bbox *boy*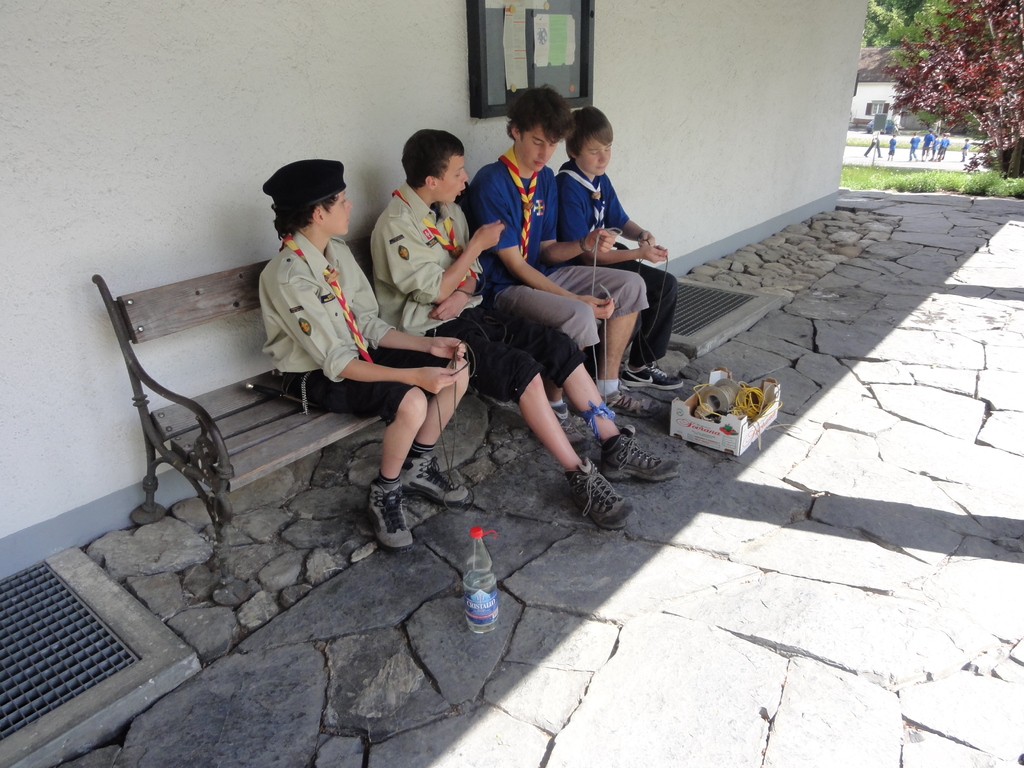
369, 124, 685, 527
